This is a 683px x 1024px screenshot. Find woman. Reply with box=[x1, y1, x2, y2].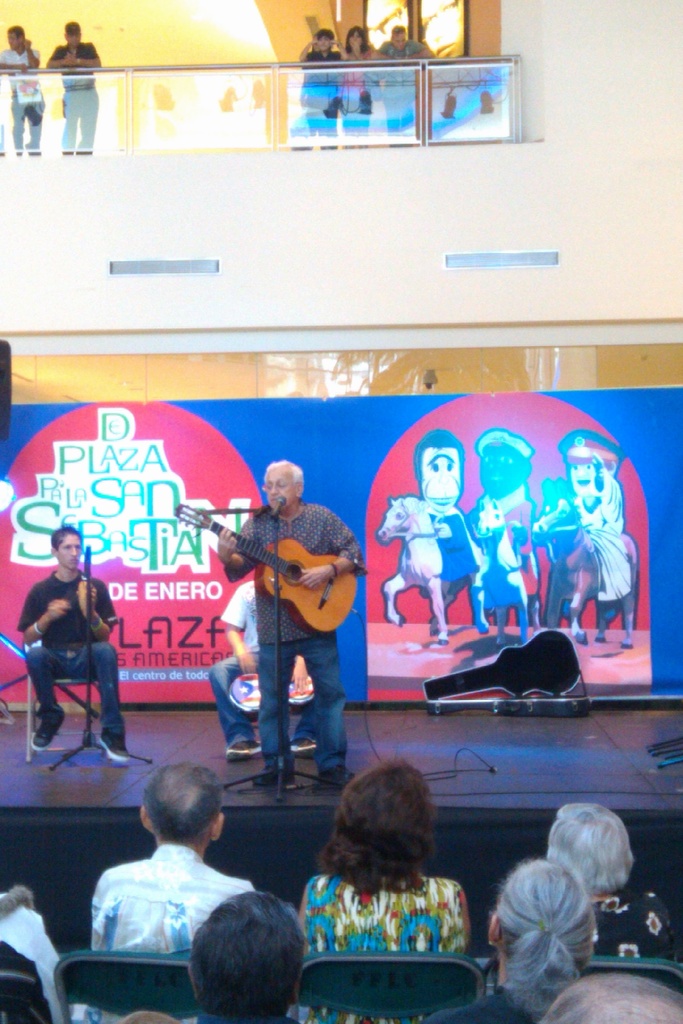
box=[300, 758, 468, 1023].
